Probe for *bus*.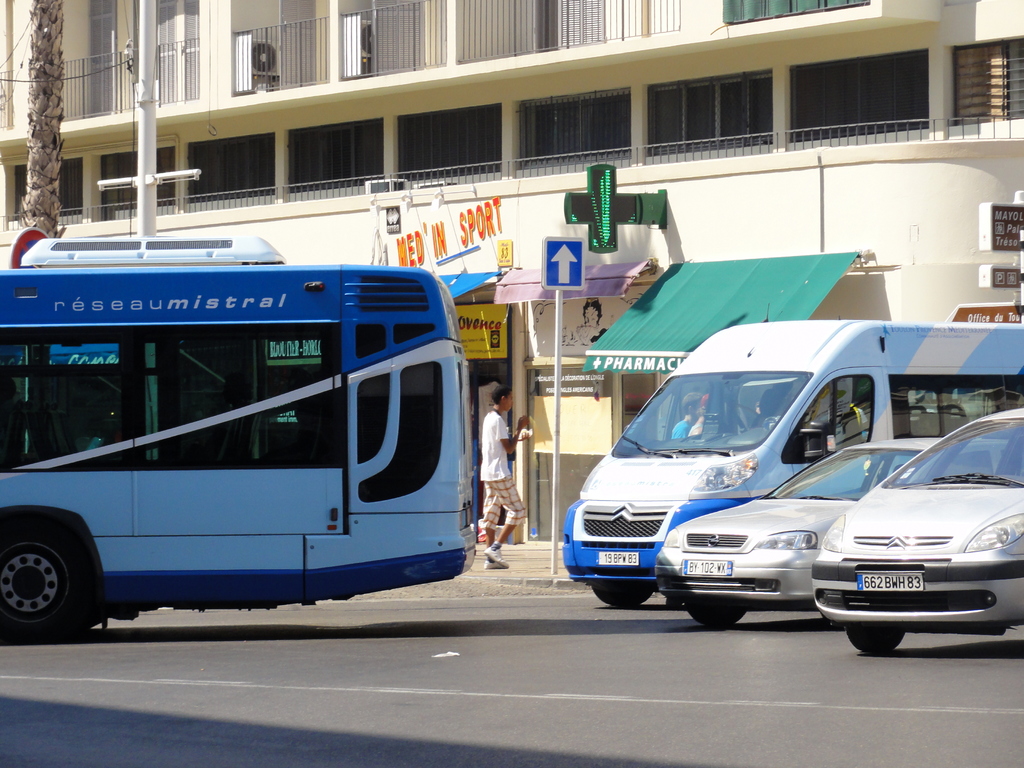
Probe result: detection(0, 237, 475, 643).
